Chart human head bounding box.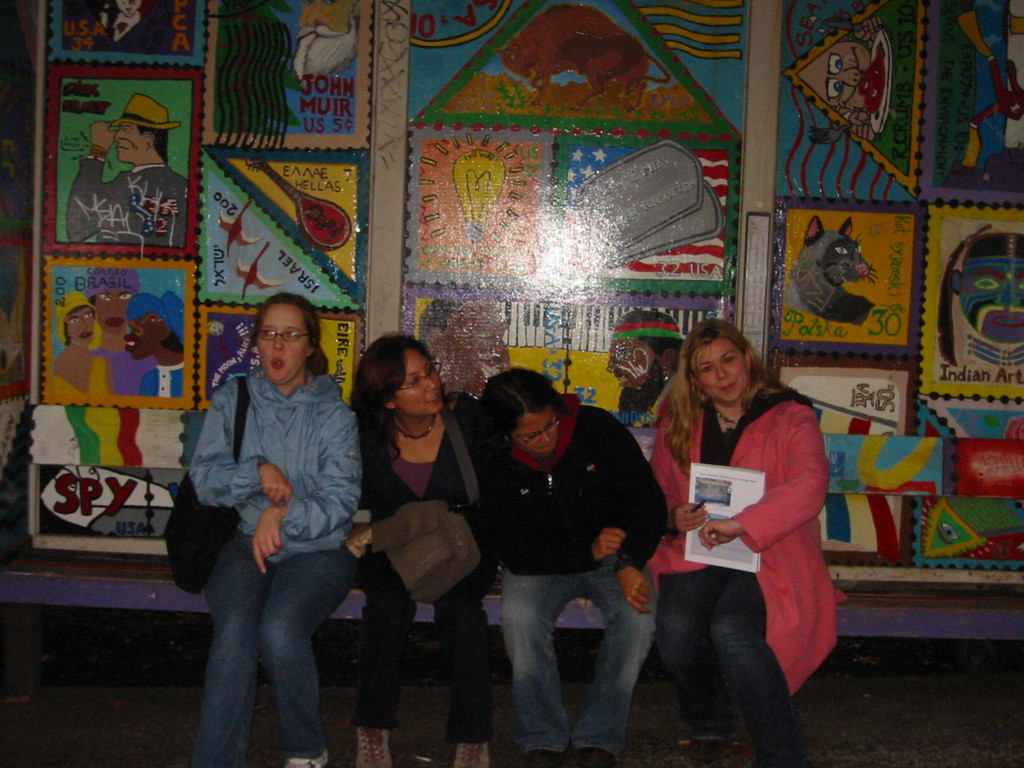
Charted: select_region(417, 297, 517, 395).
